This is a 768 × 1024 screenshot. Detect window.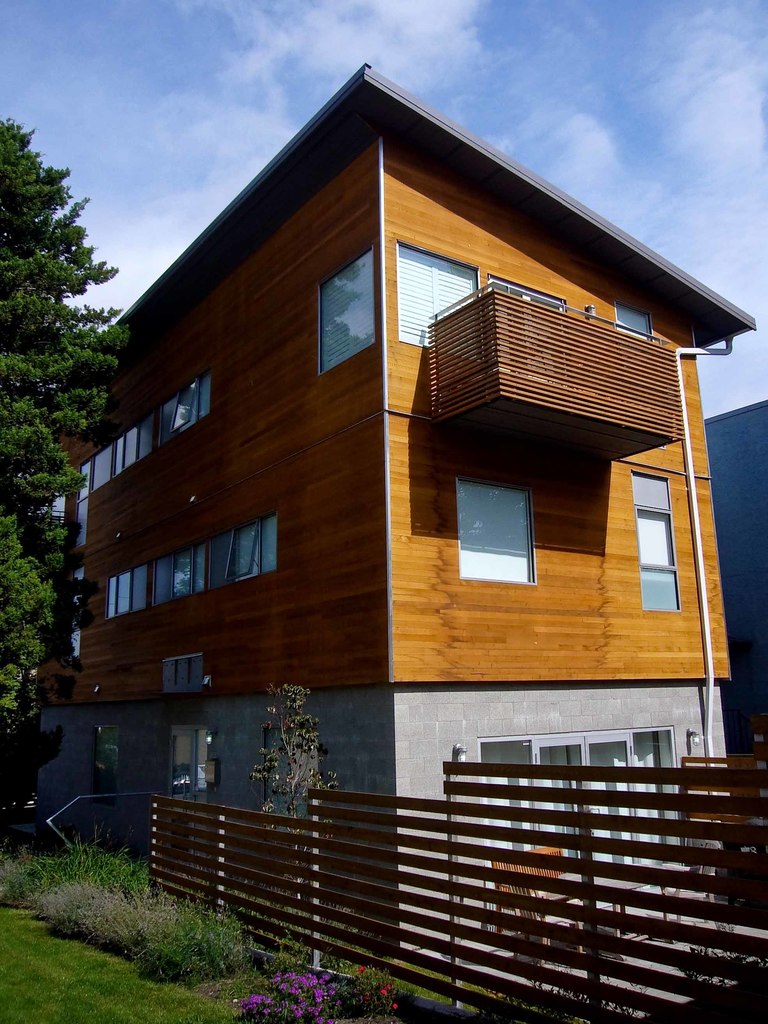
bbox(459, 456, 550, 587).
